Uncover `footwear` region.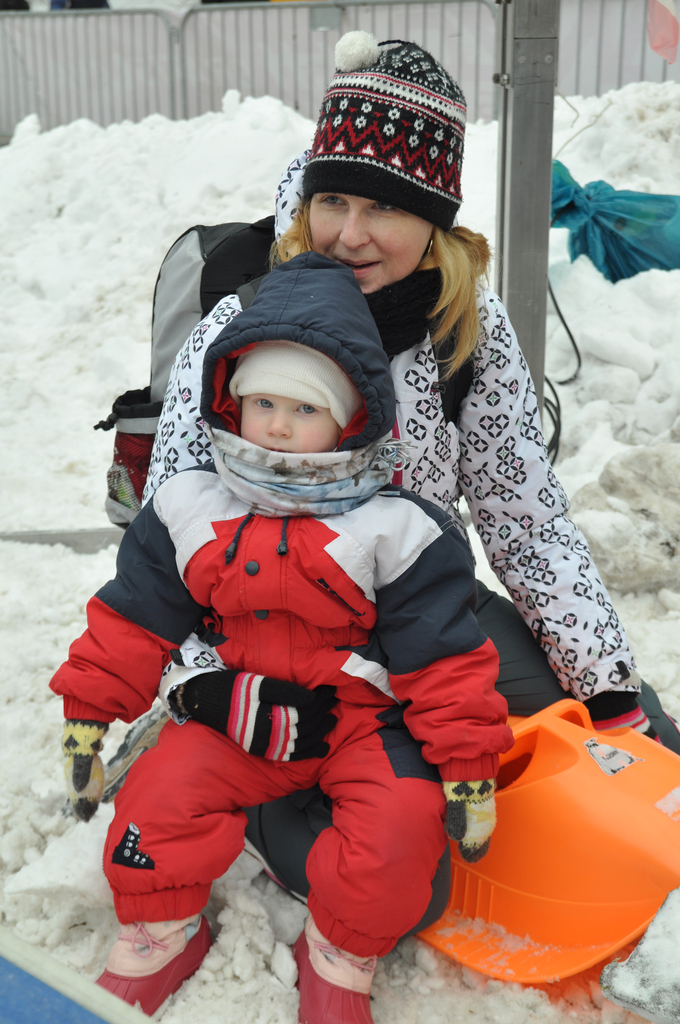
Uncovered: <box>290,934,371,1023</box>.
